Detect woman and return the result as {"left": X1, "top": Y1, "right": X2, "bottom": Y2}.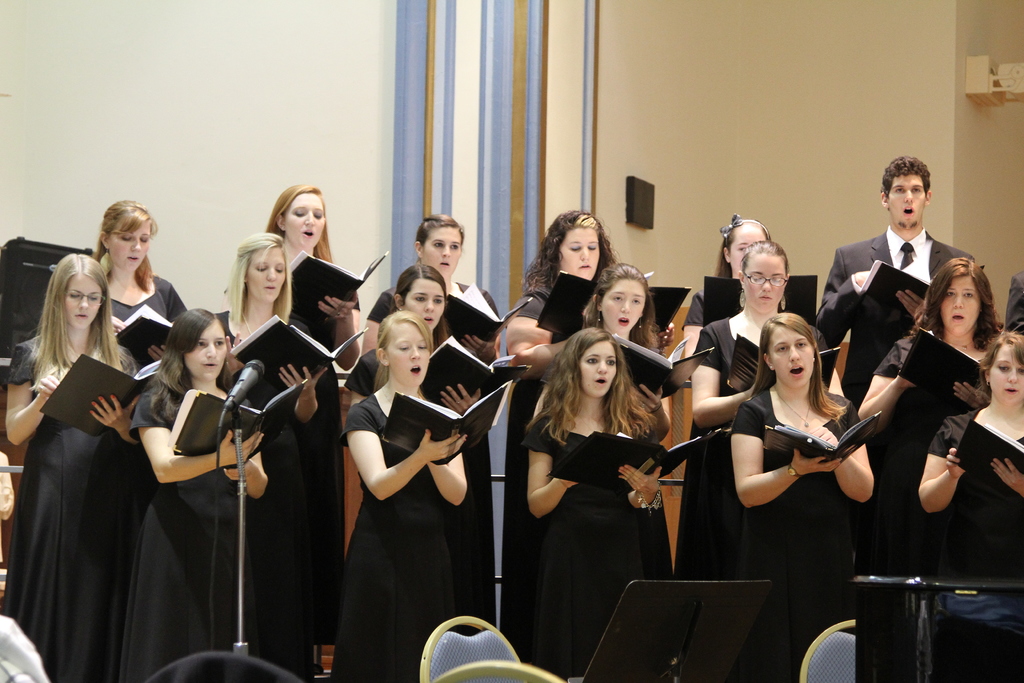
{"left": 334, "top": 306, "right": 477, "bottom": 682}.
